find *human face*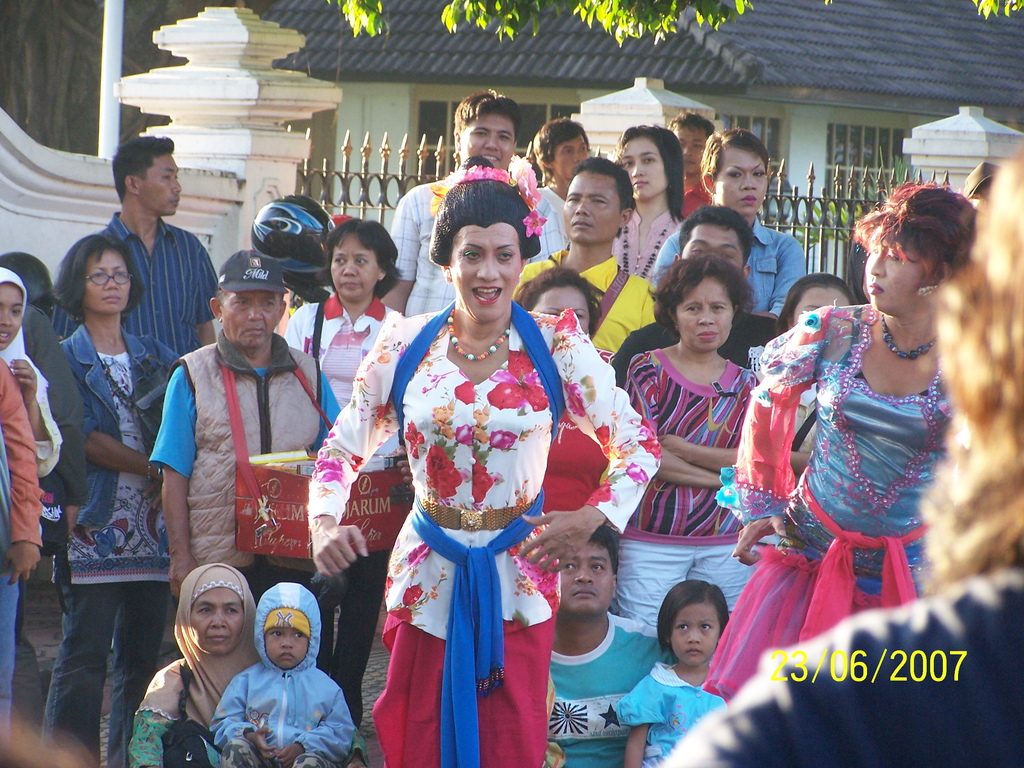
x1=142 y1=150 x2=179 y2=213
